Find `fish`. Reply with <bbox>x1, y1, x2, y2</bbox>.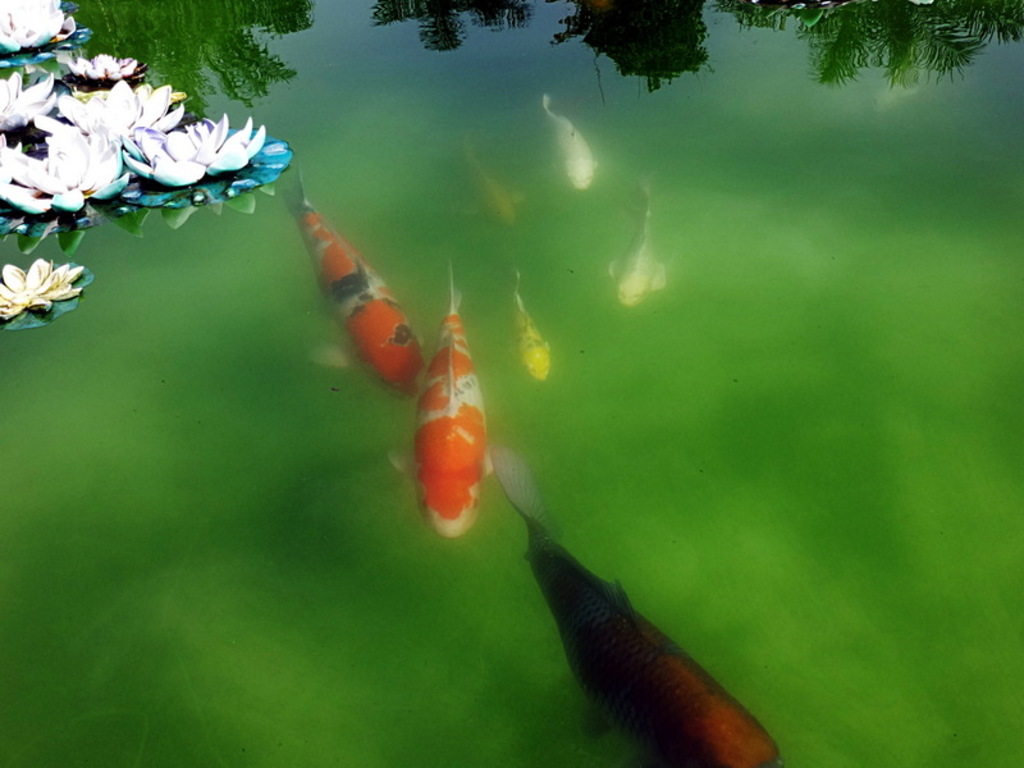
<bbox>486, 440, 780, 767</bbox>.
